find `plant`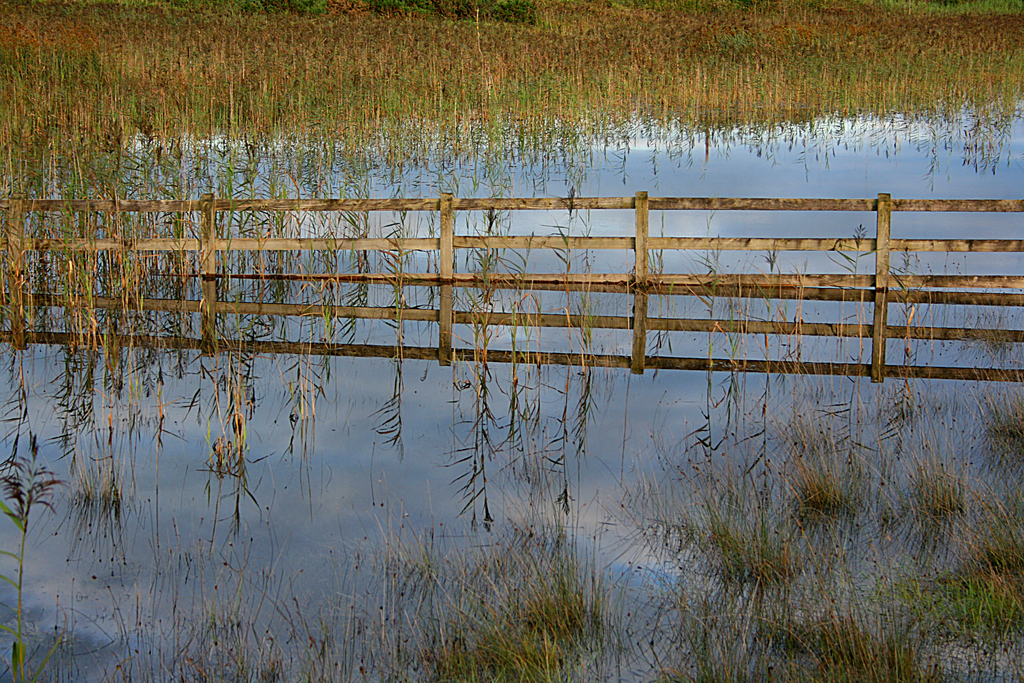
crop(319, 269, 342, 394)
